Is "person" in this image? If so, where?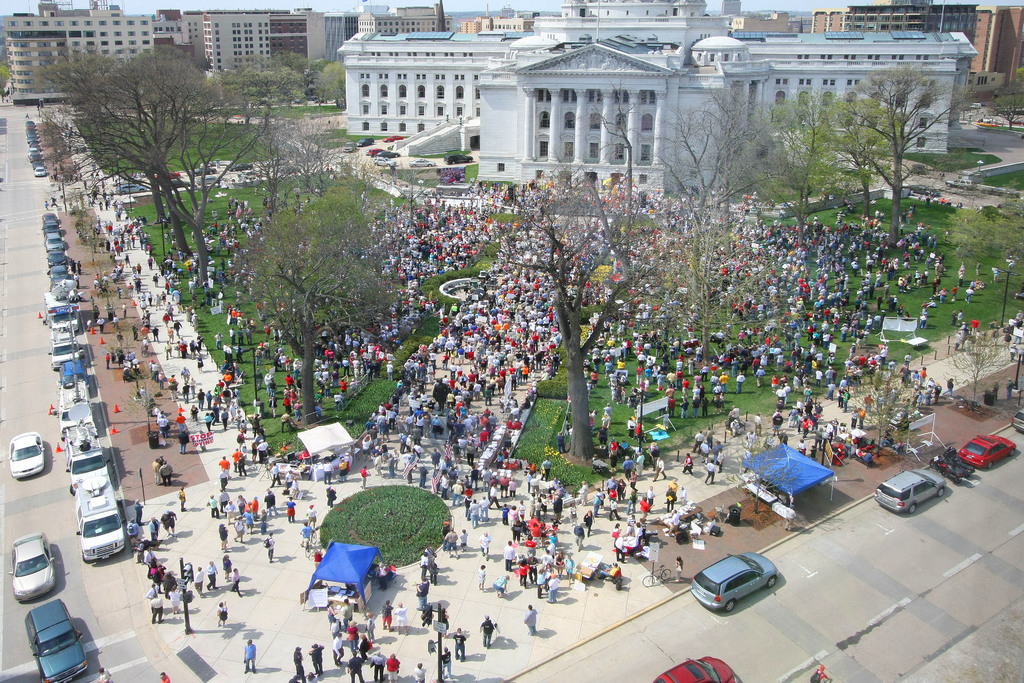
Yes, at region(736, 371, 742, 390).
